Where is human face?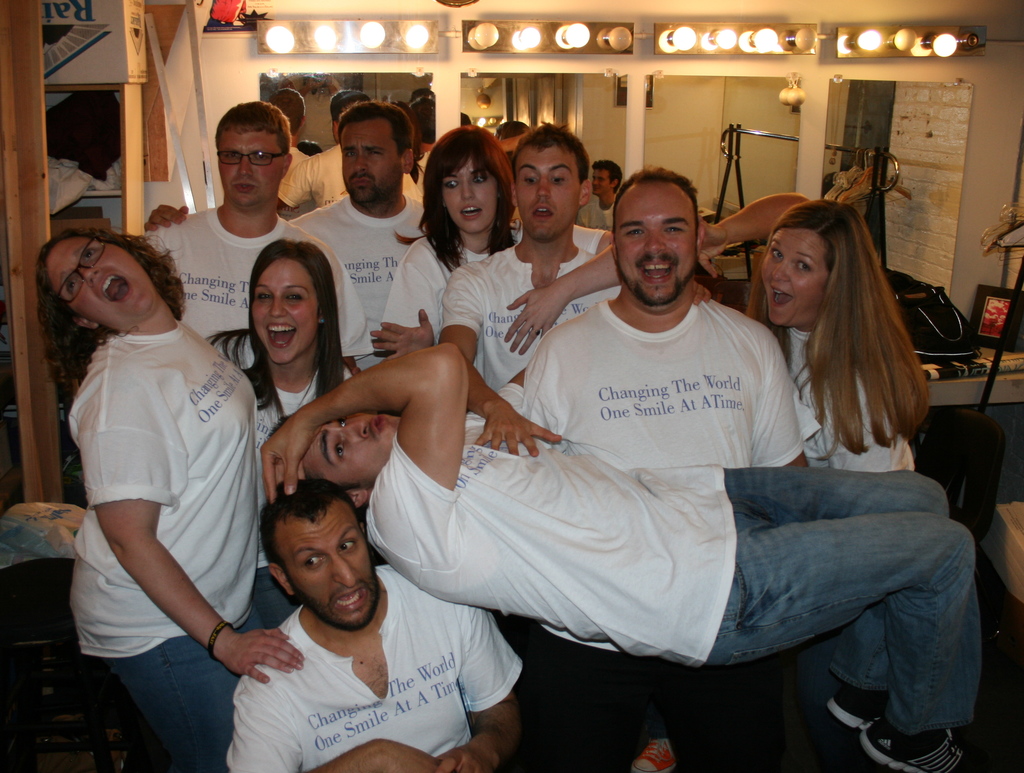
[220, 130, 285, 211].
